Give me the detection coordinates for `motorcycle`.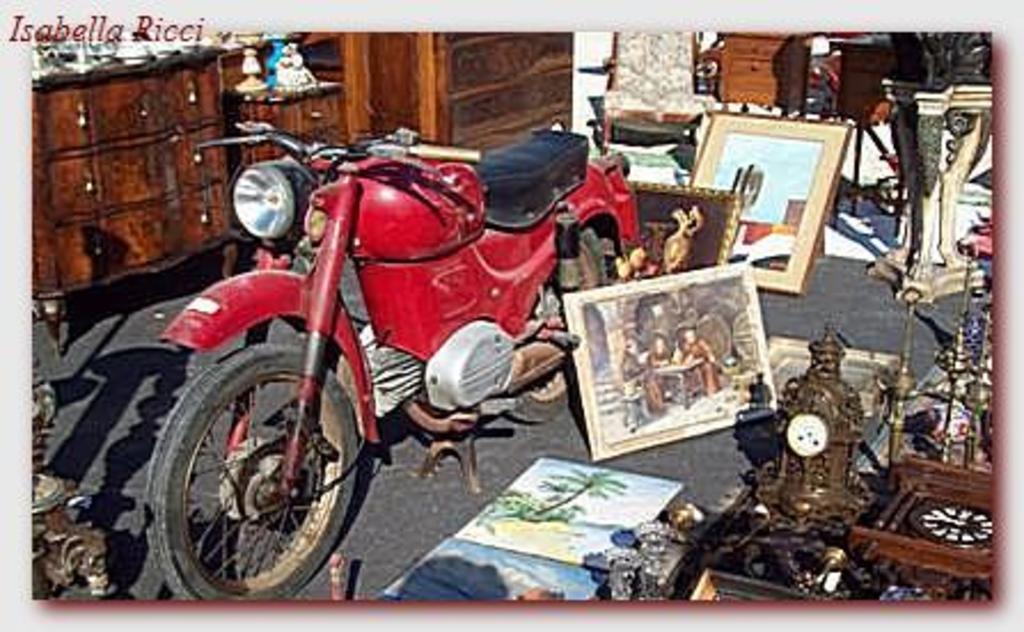
96,105,596,586.
